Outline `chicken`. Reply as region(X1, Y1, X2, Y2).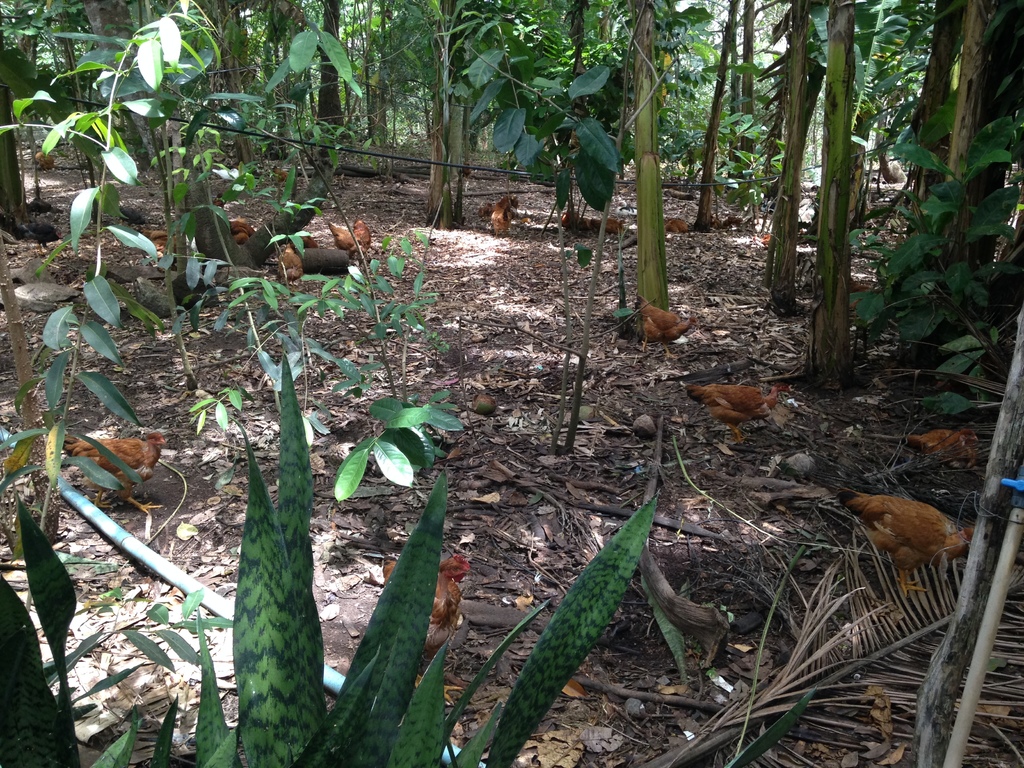
region(381, 552, 472, 708).
